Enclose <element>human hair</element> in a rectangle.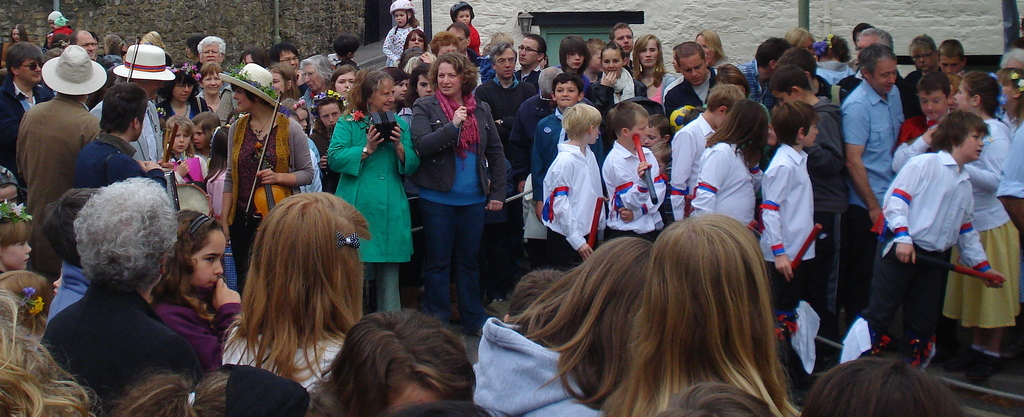
378:398:514:416.
